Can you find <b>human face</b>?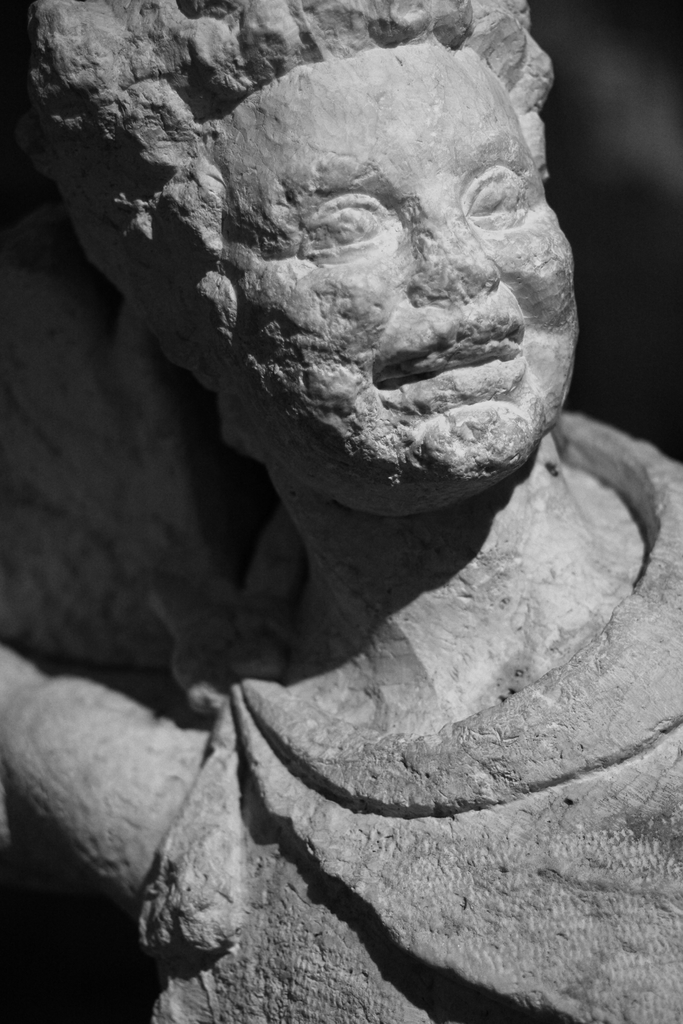
Yes, bounding box: [194,57,580,491].
